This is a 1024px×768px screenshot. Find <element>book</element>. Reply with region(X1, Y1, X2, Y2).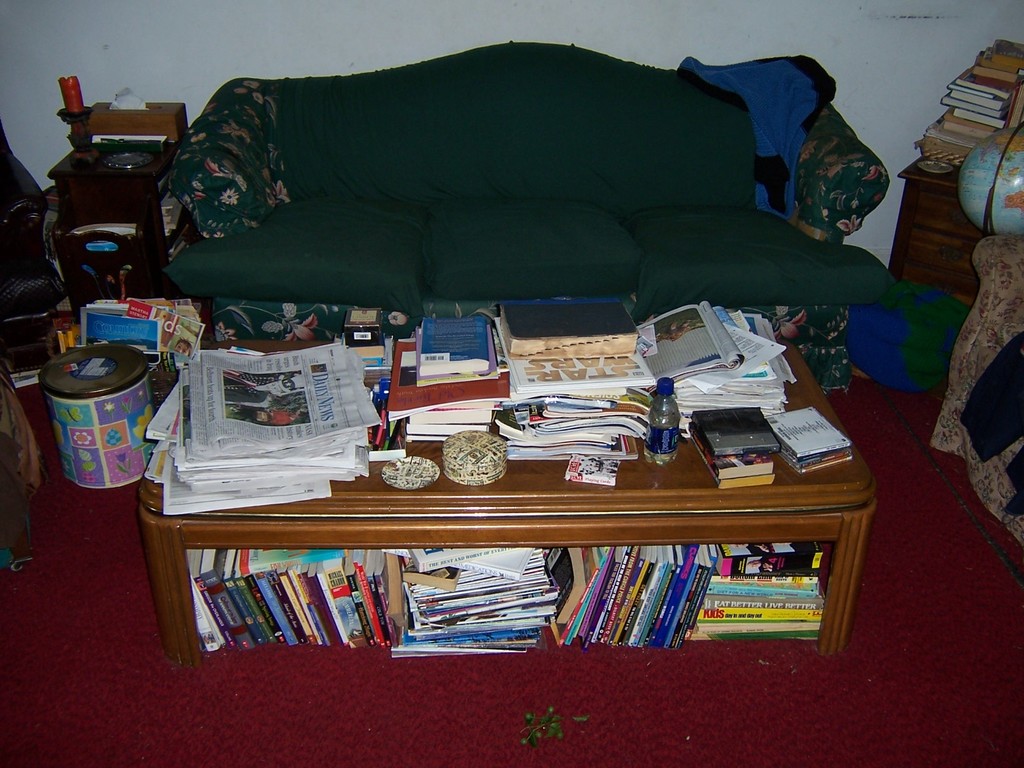
region(415, 313, 491, 370).
